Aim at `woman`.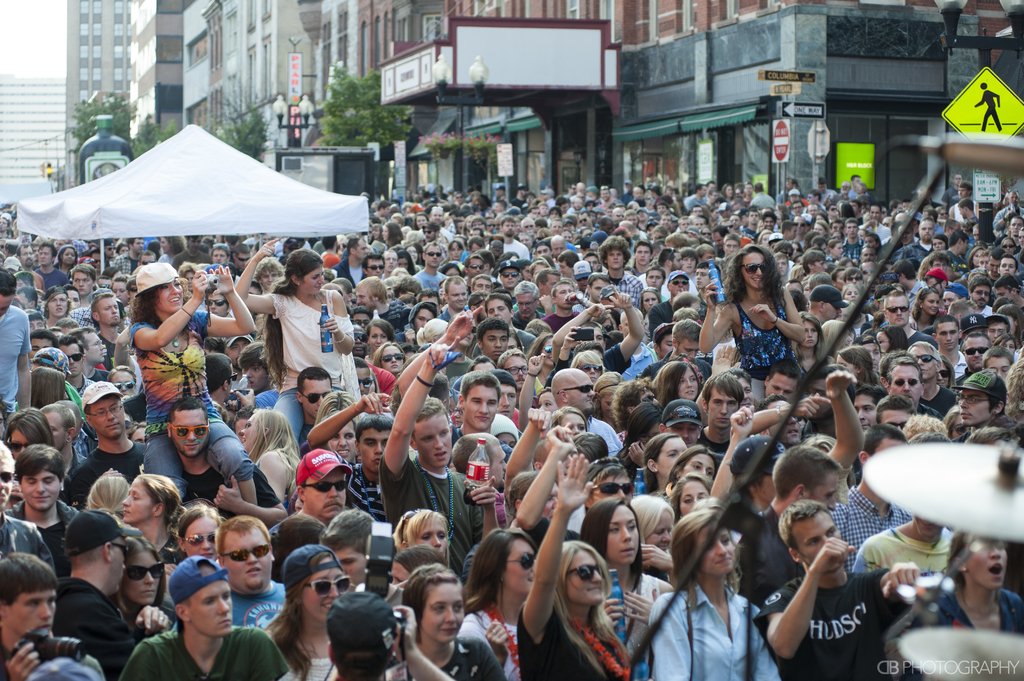
Aimed at l=910, t=522, r=1023, b=641.
